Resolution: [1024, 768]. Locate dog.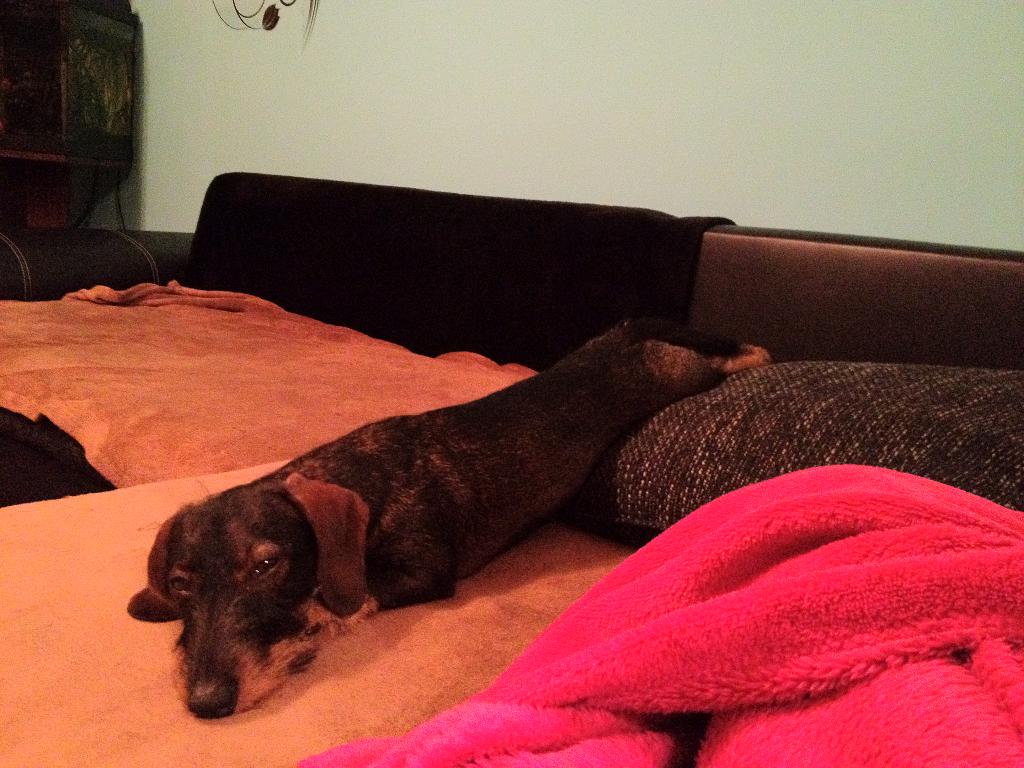
(125, 319, 769, 723).
